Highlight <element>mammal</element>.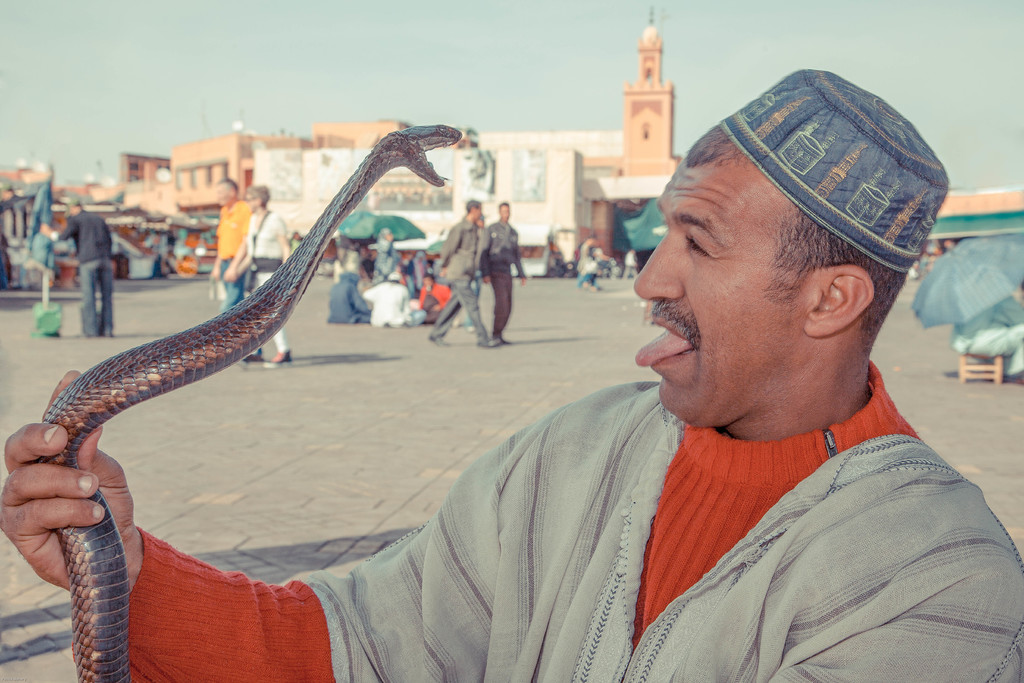
Highlighted region: (432, 194, 495, 347).
